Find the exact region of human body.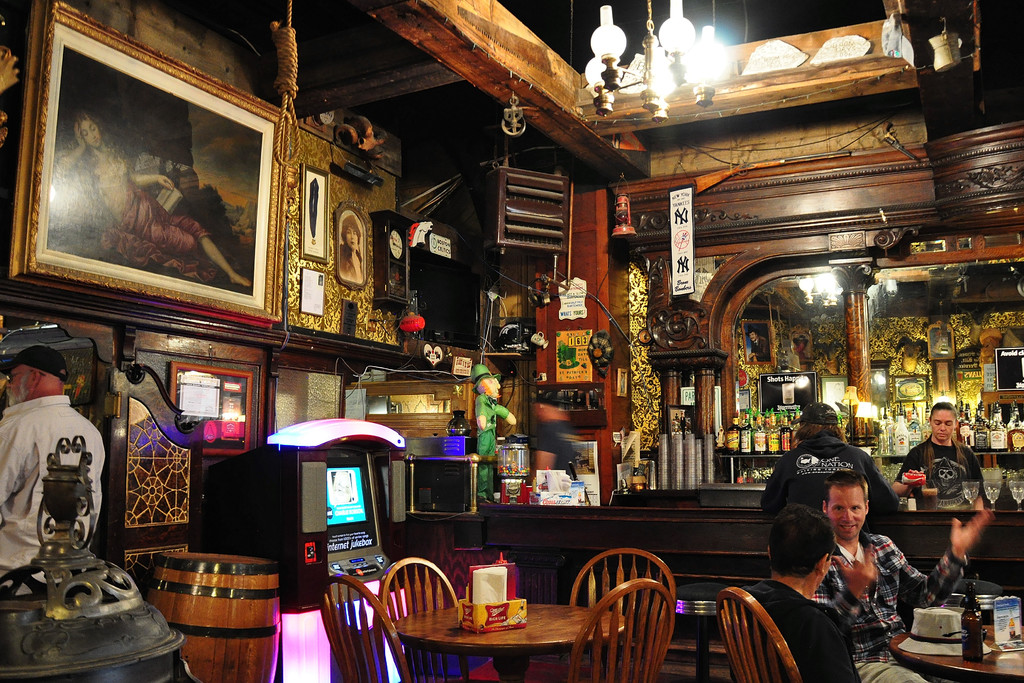
Exact region: [470, 363, 516, 500].
